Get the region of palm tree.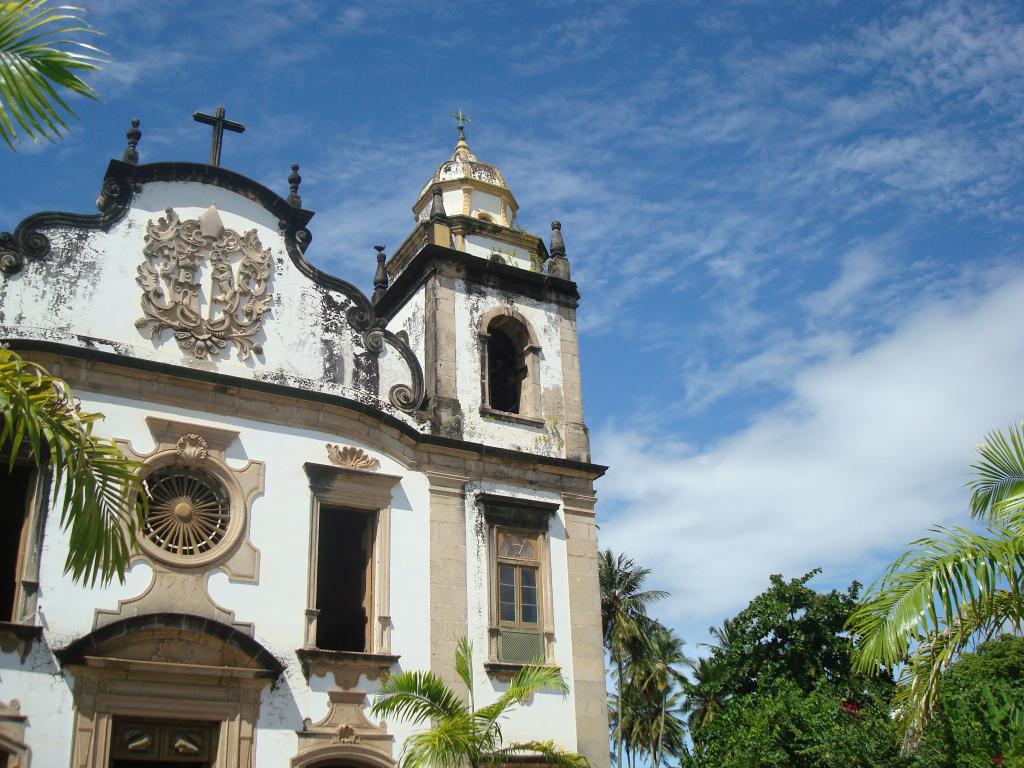
bbox=(405, 679, 524, 758).
